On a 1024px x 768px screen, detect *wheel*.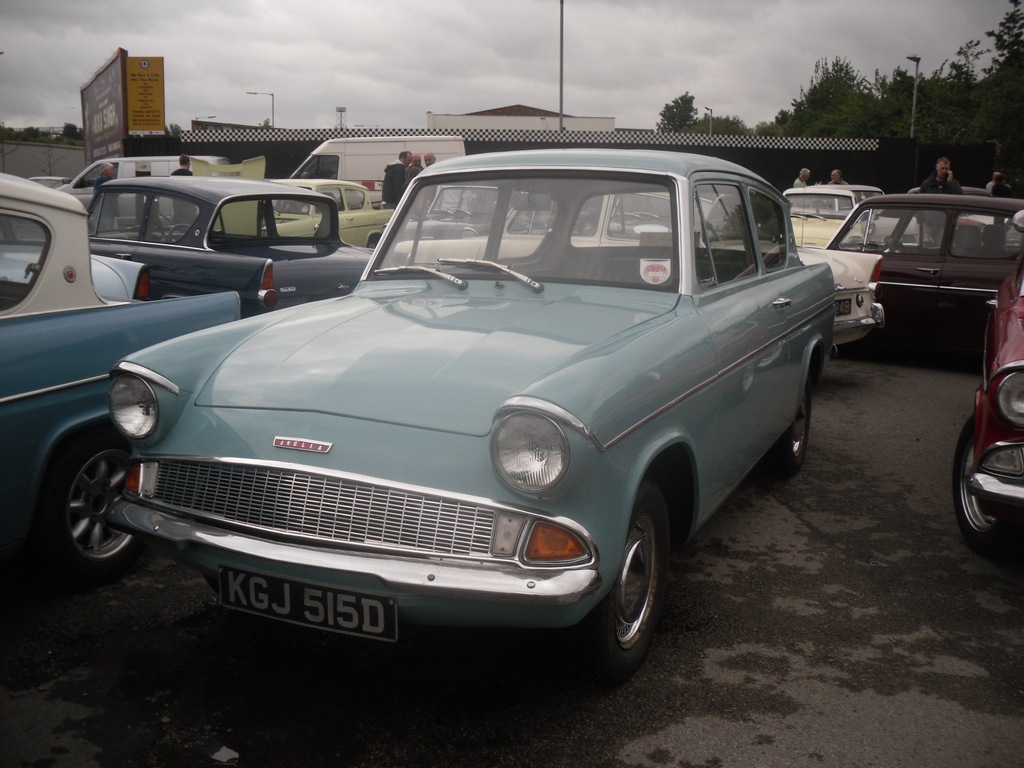
<region>765, 348, 817, 474</region>.
